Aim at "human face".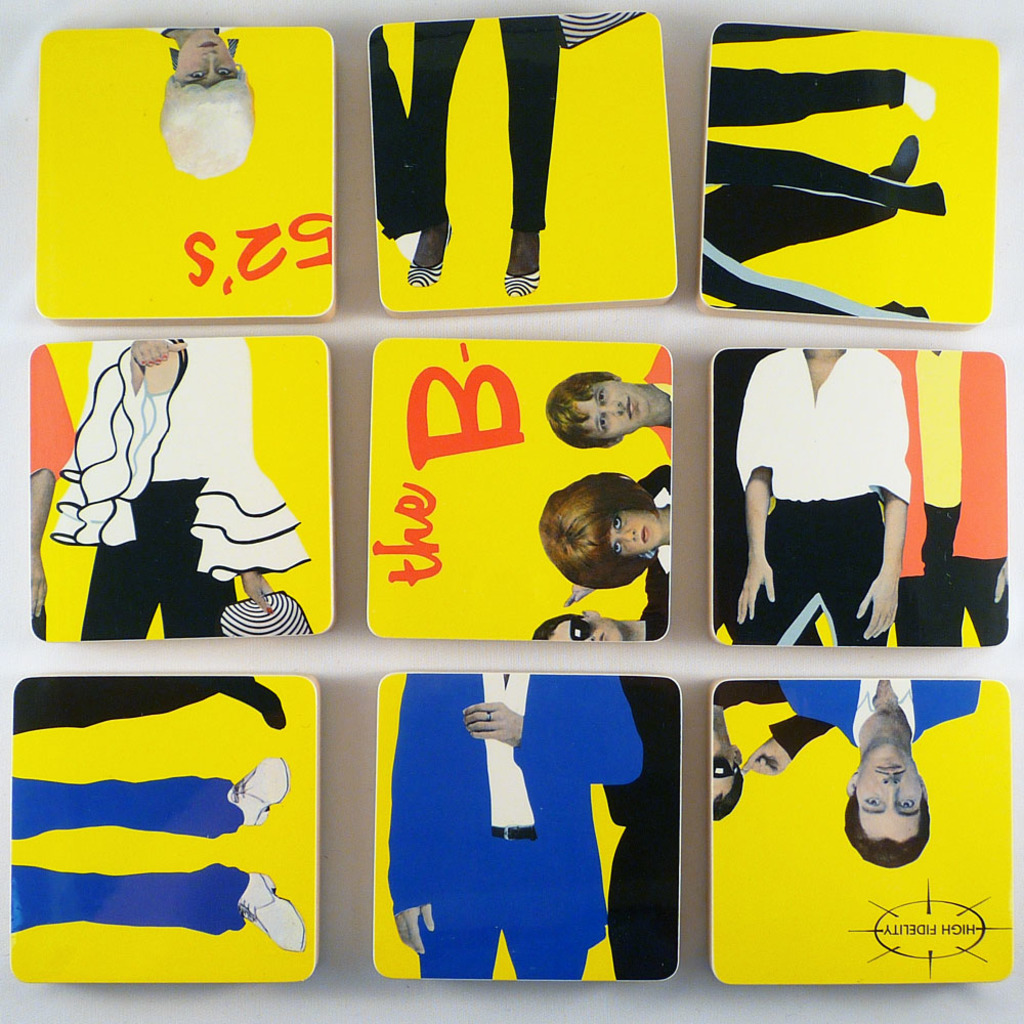
Aimed at x1=710 y1=717 x2=740 y2=808.
